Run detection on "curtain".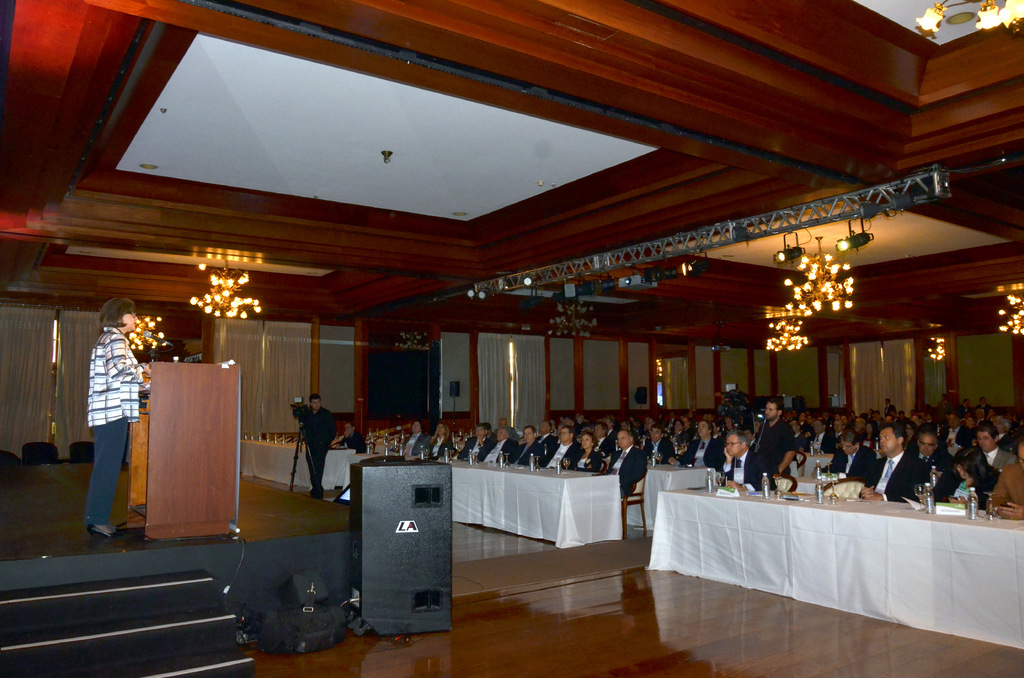
Result: locate(266, 323, 312, 432).
